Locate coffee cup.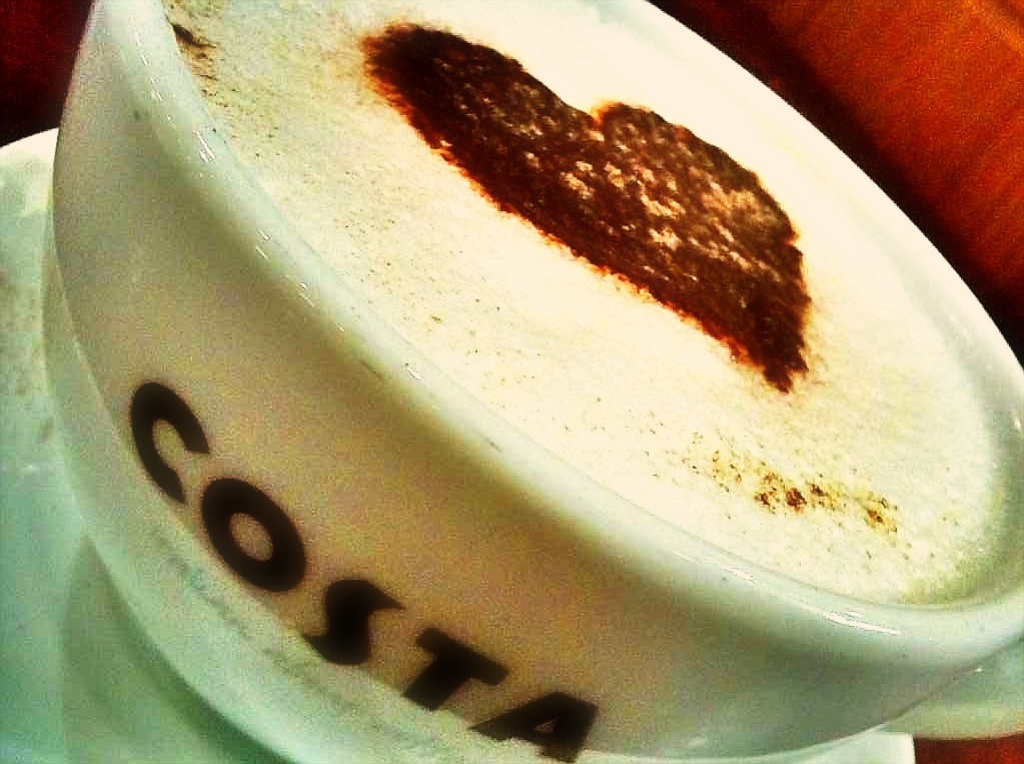
Bounding box: <bbox>43, 0, 1023, 763</bbox>.
